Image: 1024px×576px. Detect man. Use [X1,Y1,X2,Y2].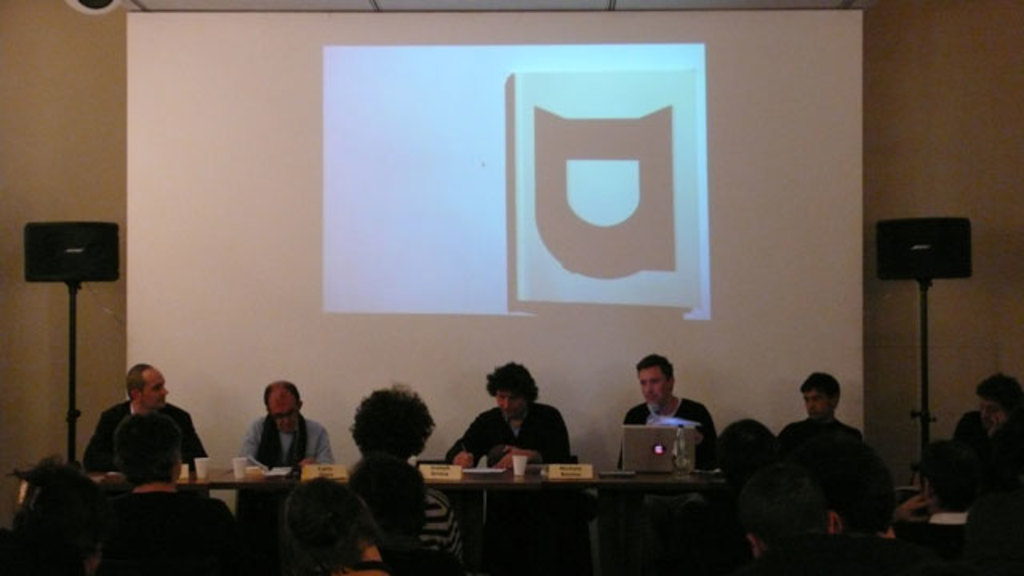
[774,371,866,440].
